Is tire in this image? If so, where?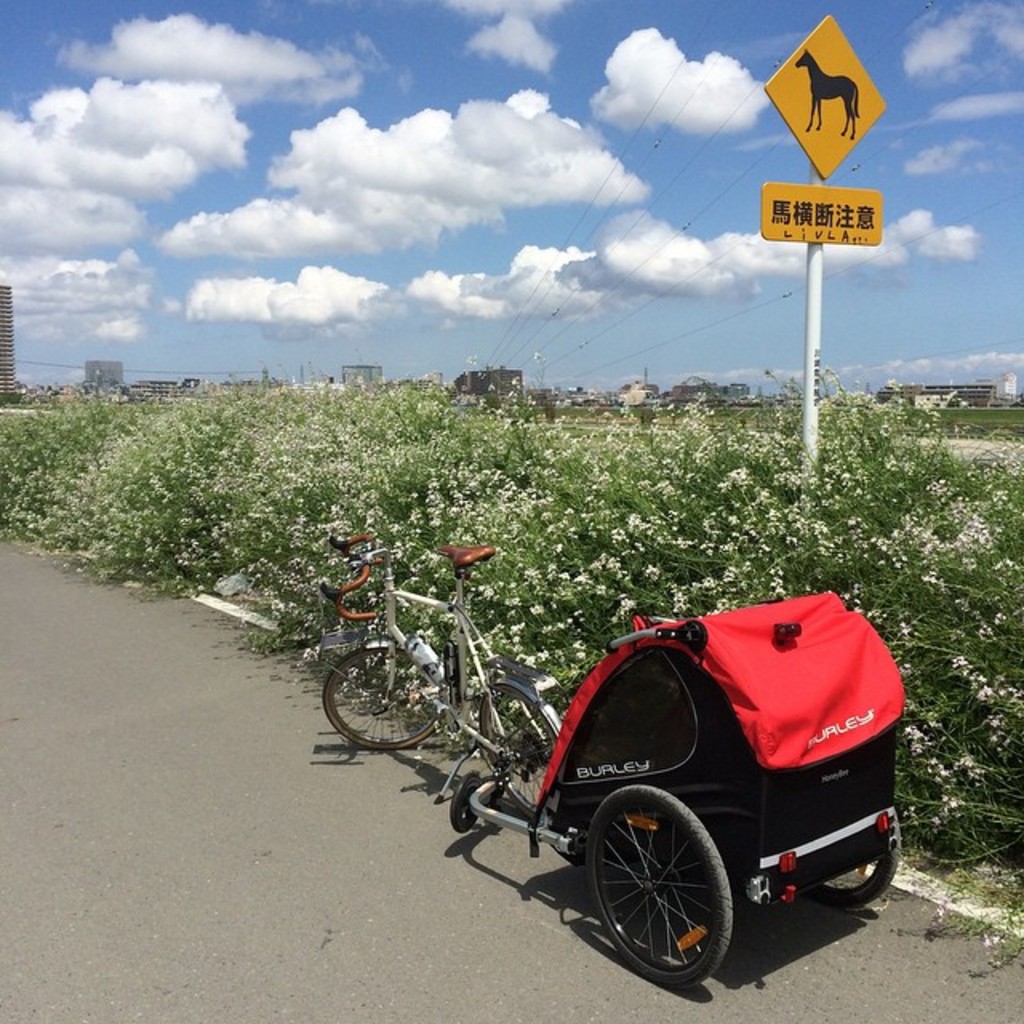
Yes, at 803 816 901 907.
